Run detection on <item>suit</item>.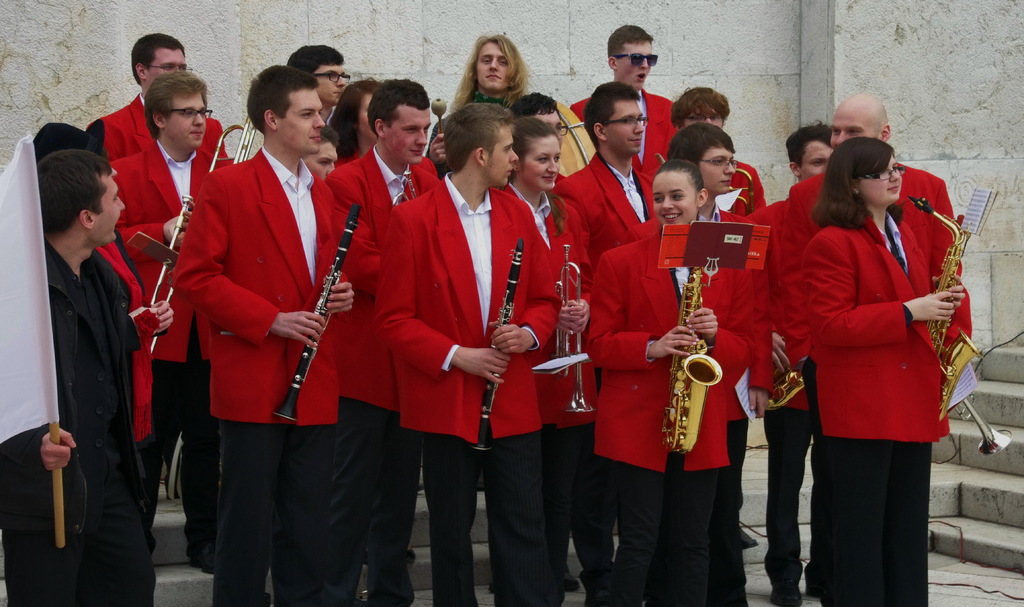
Result: left=652, top=158, right=767, bottom=513.
